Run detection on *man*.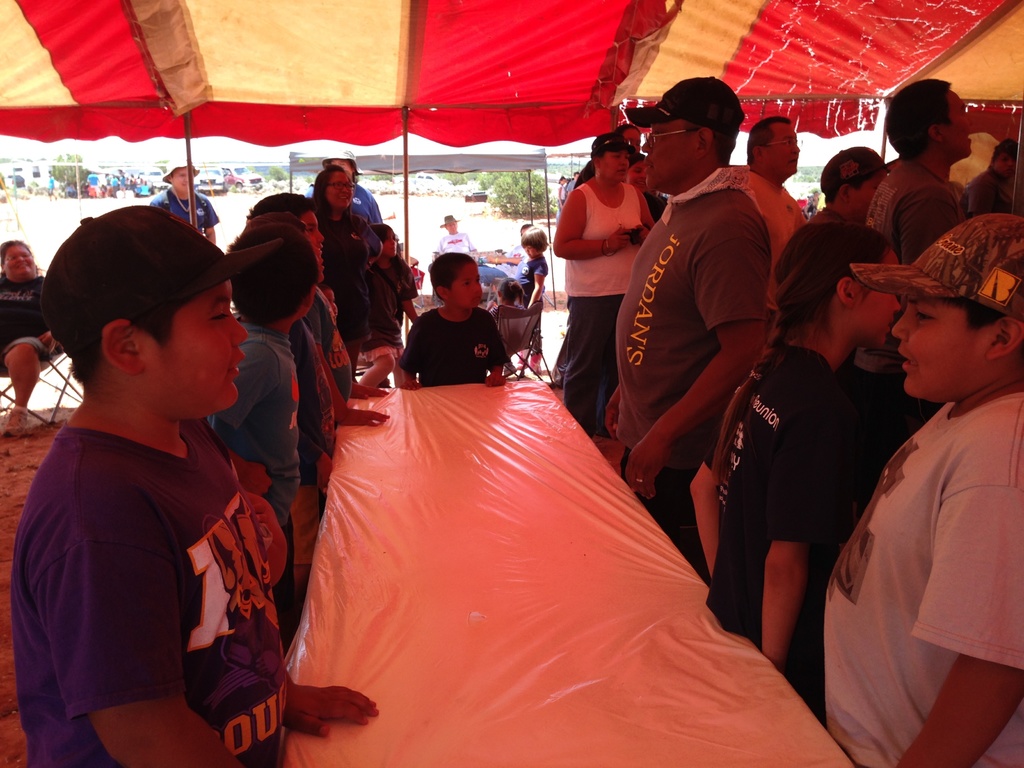
Result: l=602, t=81, r=796, b=560.
